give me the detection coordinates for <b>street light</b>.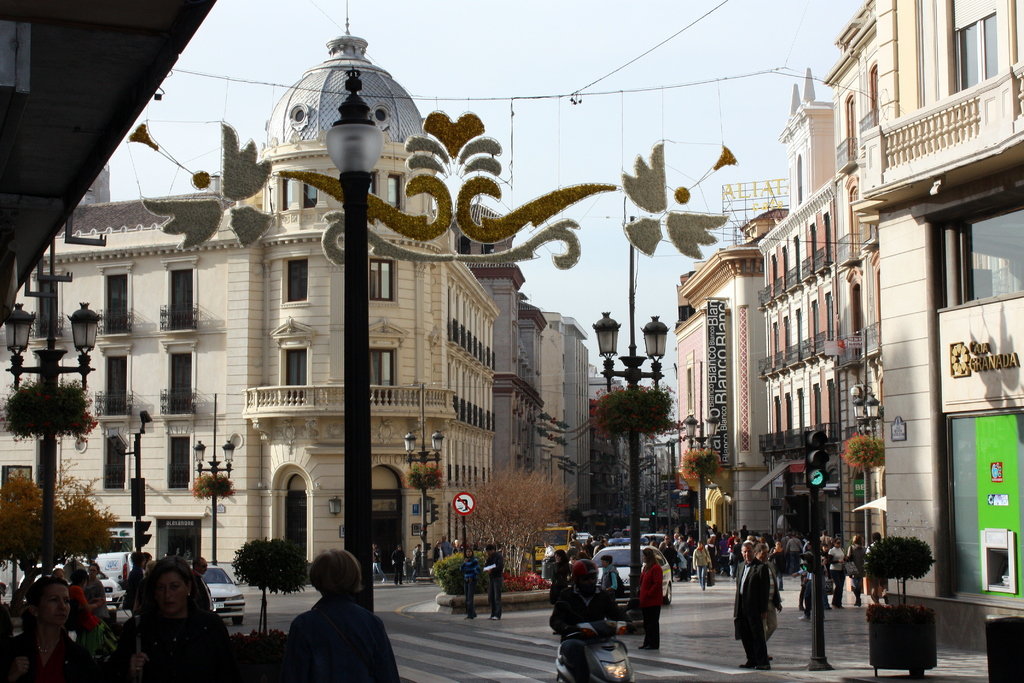
select_region(174, 4, 477, 256).
